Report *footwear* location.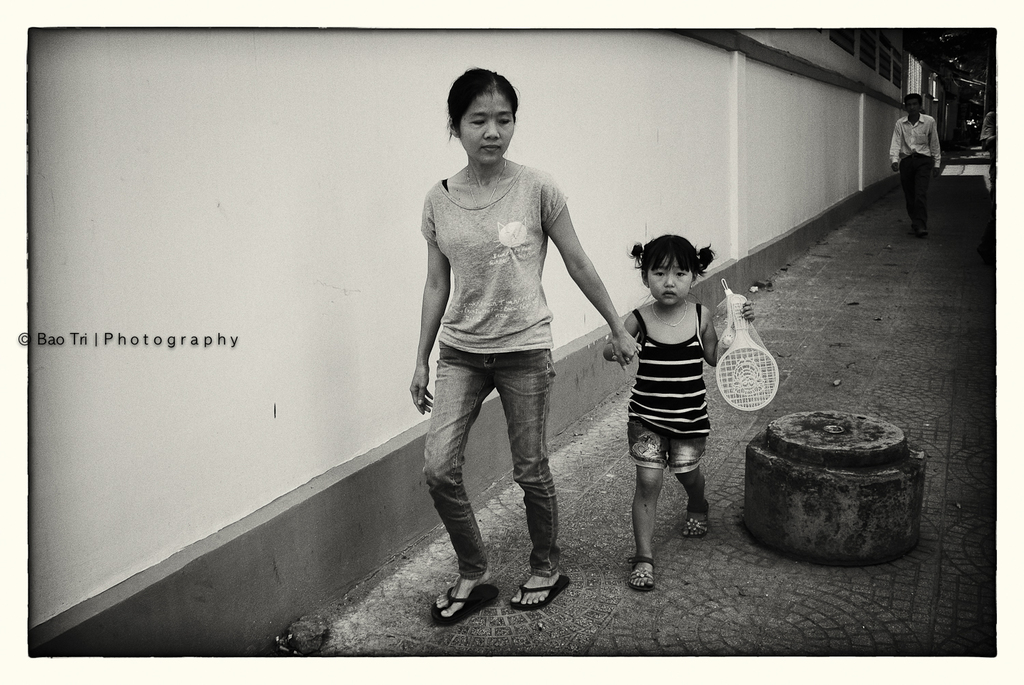
Report: 679 505 710 538.
